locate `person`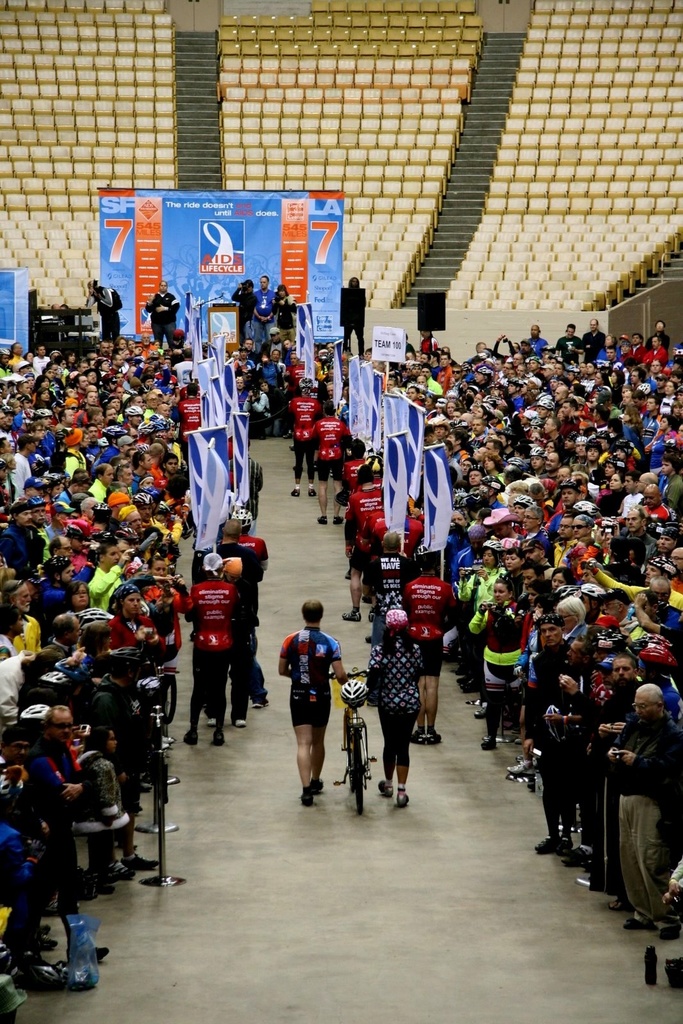
region(293, 375, 322, 501)
